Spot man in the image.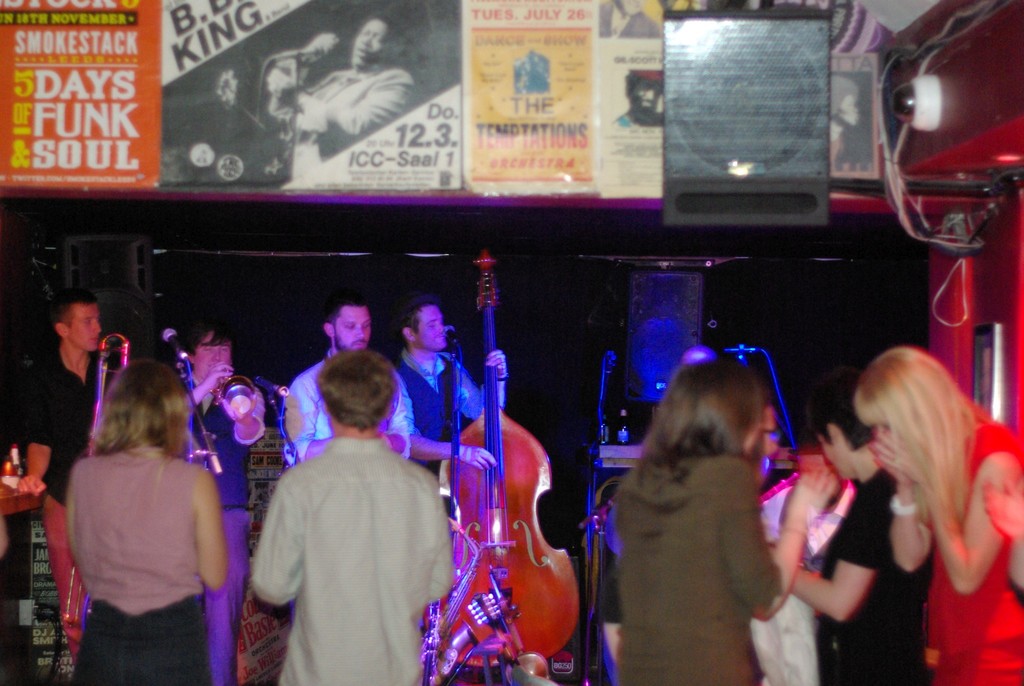
man found at 399,303,510,468.
